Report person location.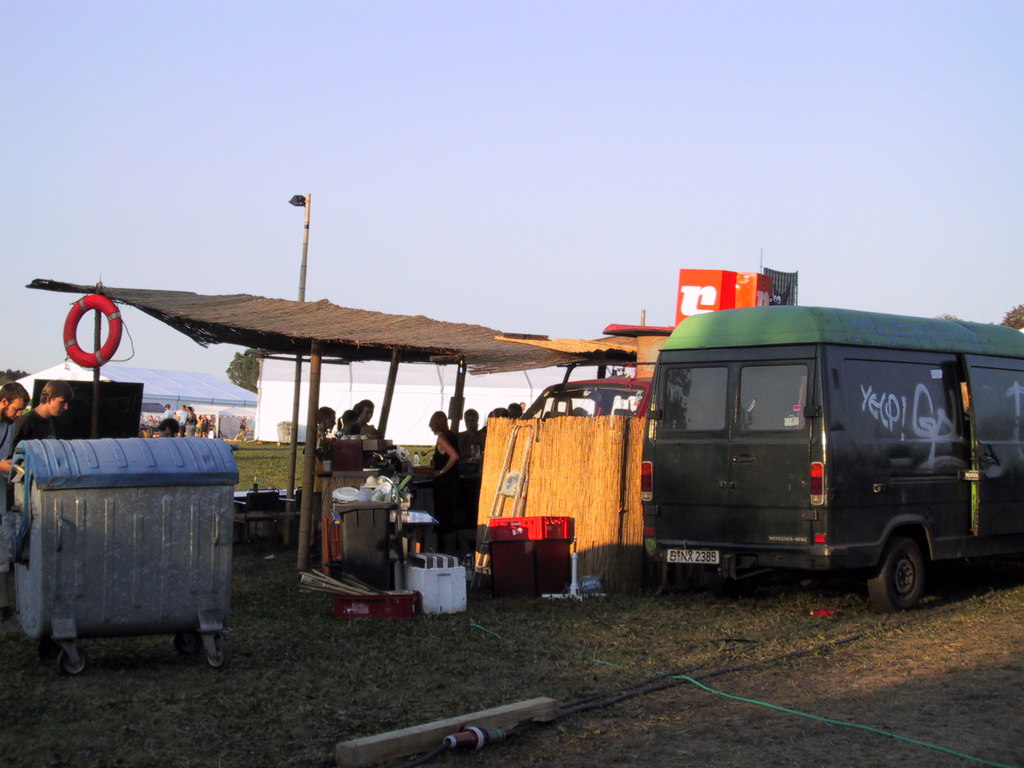
Report: <region>160, 401, 175, 420</region>.
